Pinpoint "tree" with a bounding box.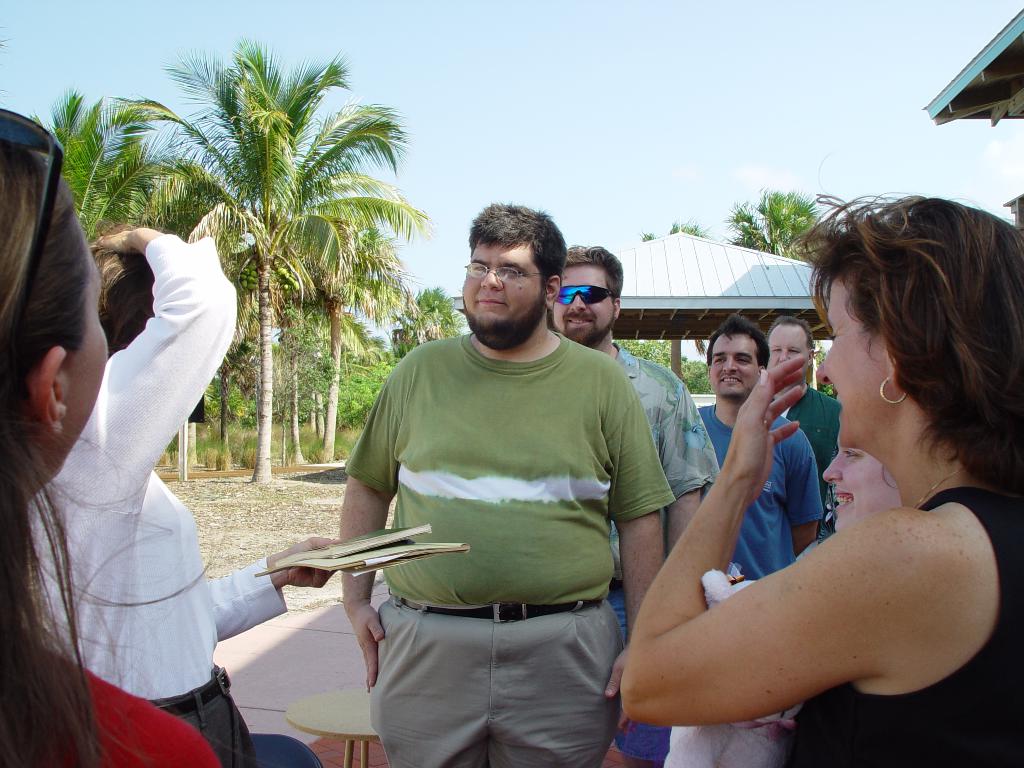
<bbox>732, 182, 847, 259</bbox>.
